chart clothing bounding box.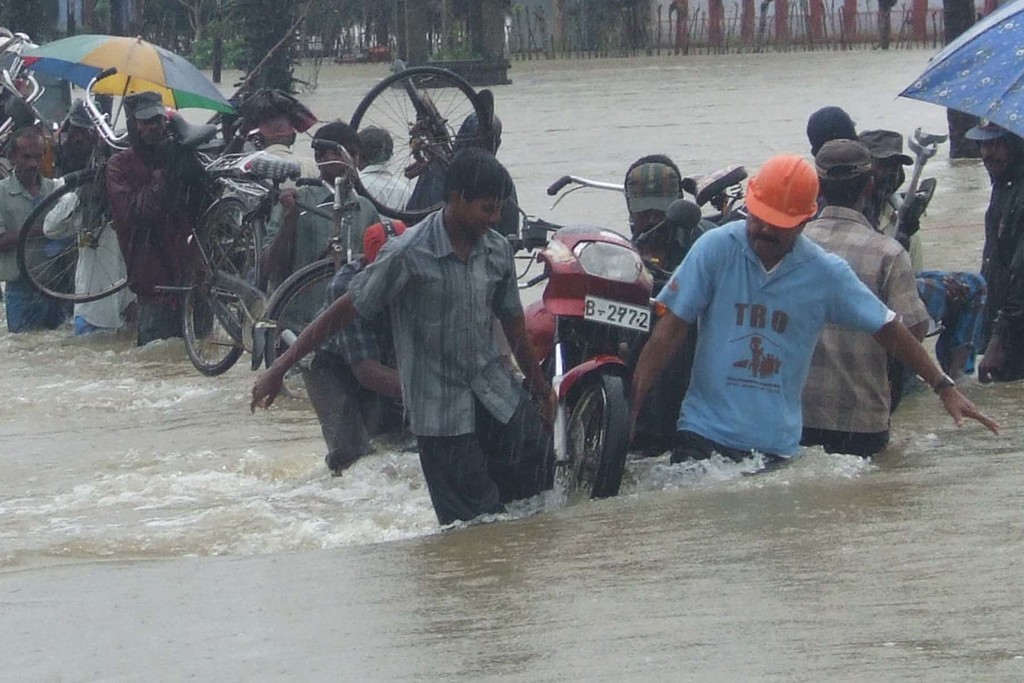
Charted: 349:165:415:219.
